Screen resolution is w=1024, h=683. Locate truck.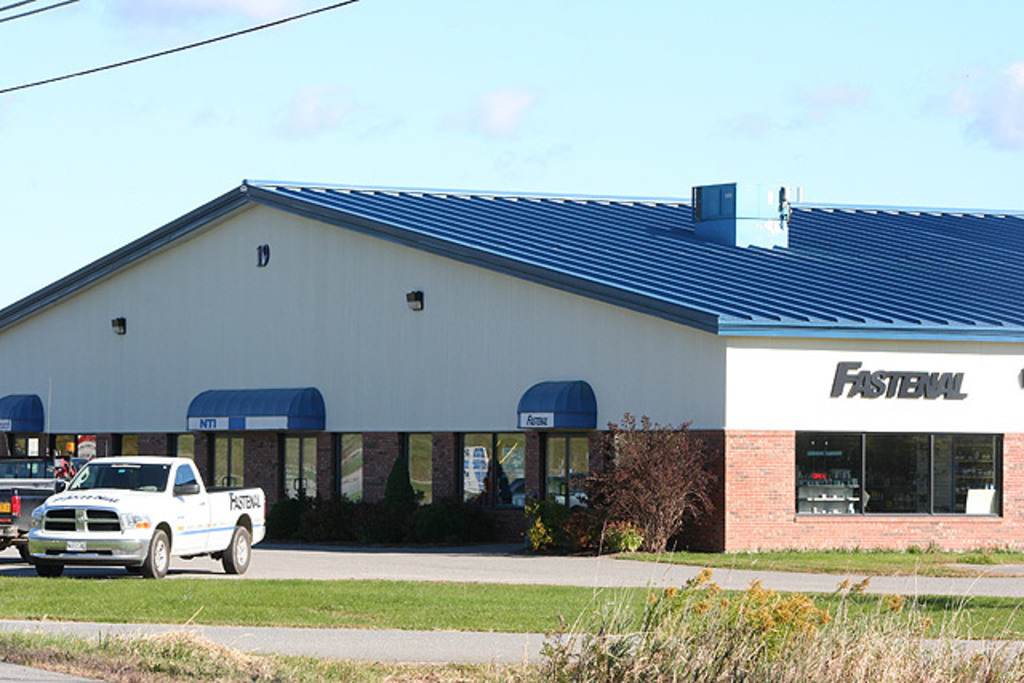
5 459 269 582.
